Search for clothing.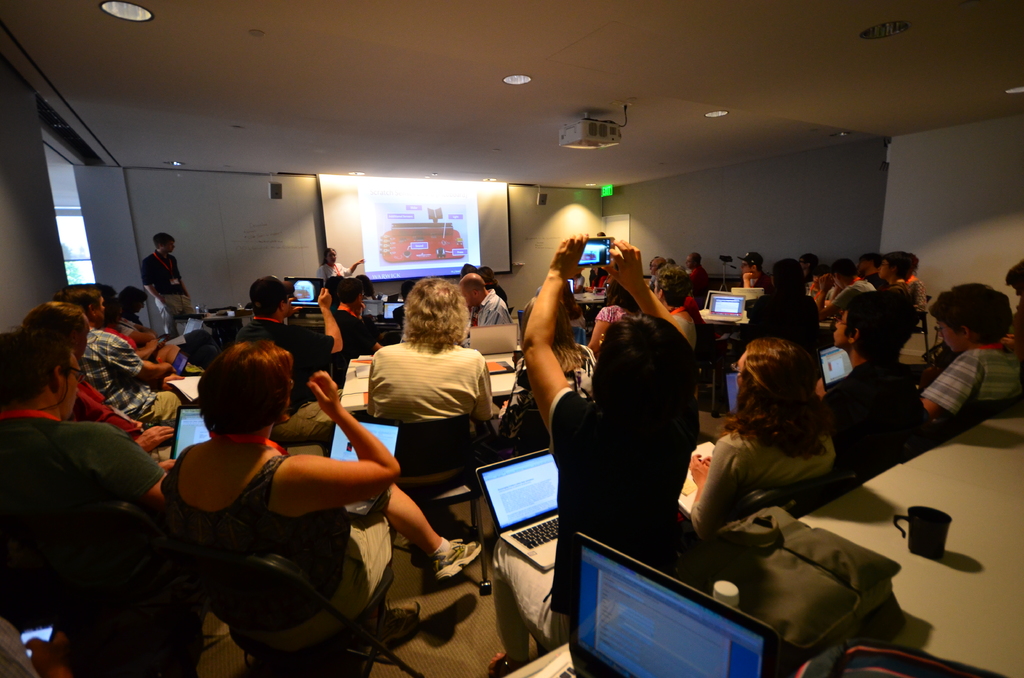
Found at 824 359 910 455.
